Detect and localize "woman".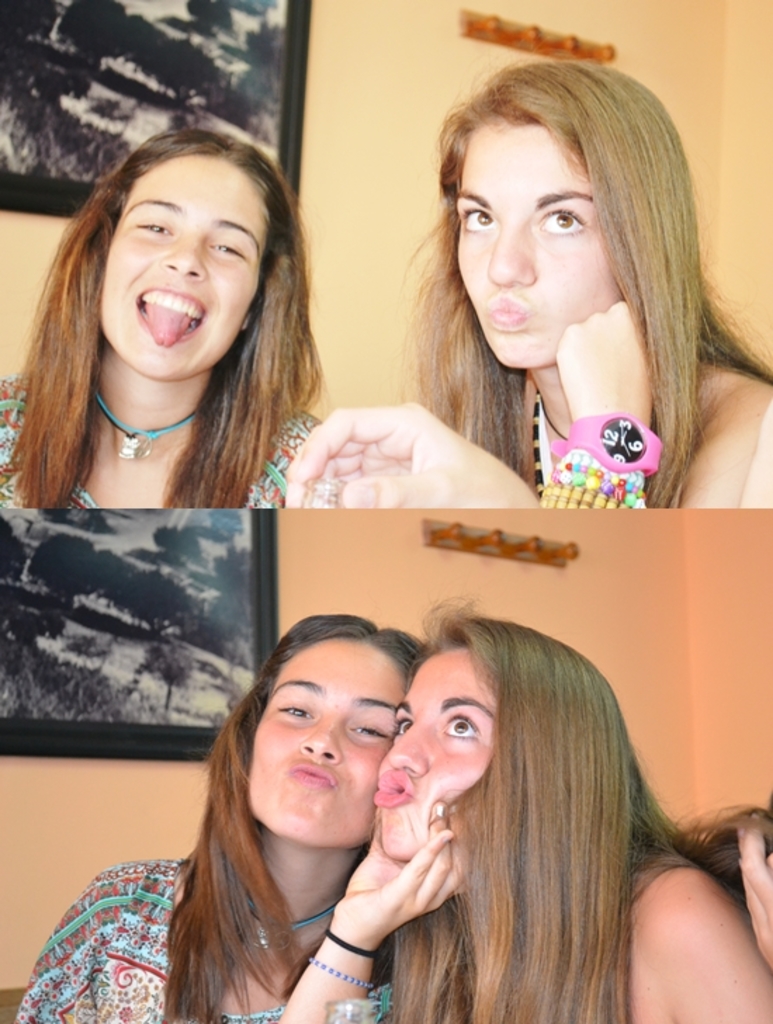
Localized at 395/62/772/507.
